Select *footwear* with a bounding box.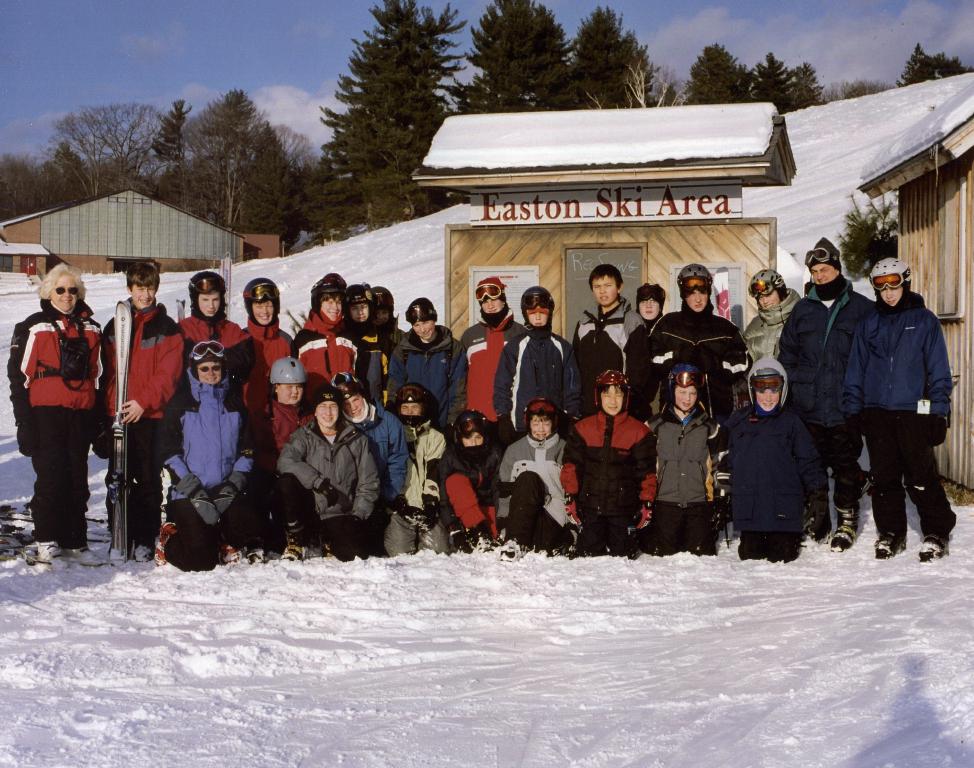
locate(68, 545, 108, 563).
